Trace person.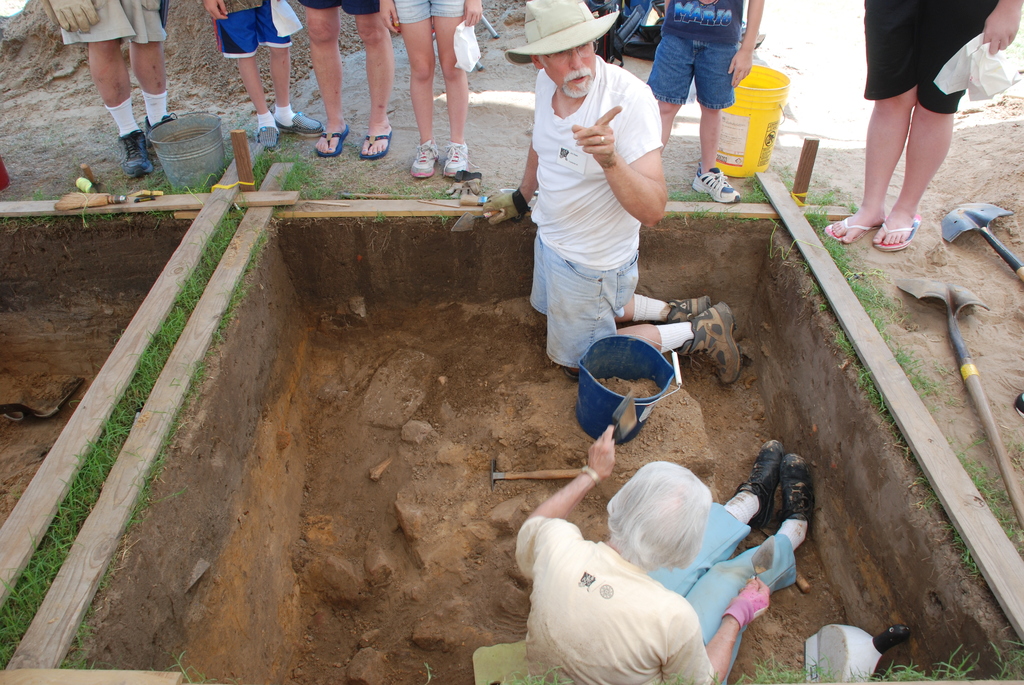
Traced to crop(503, 20, 682, 399).
